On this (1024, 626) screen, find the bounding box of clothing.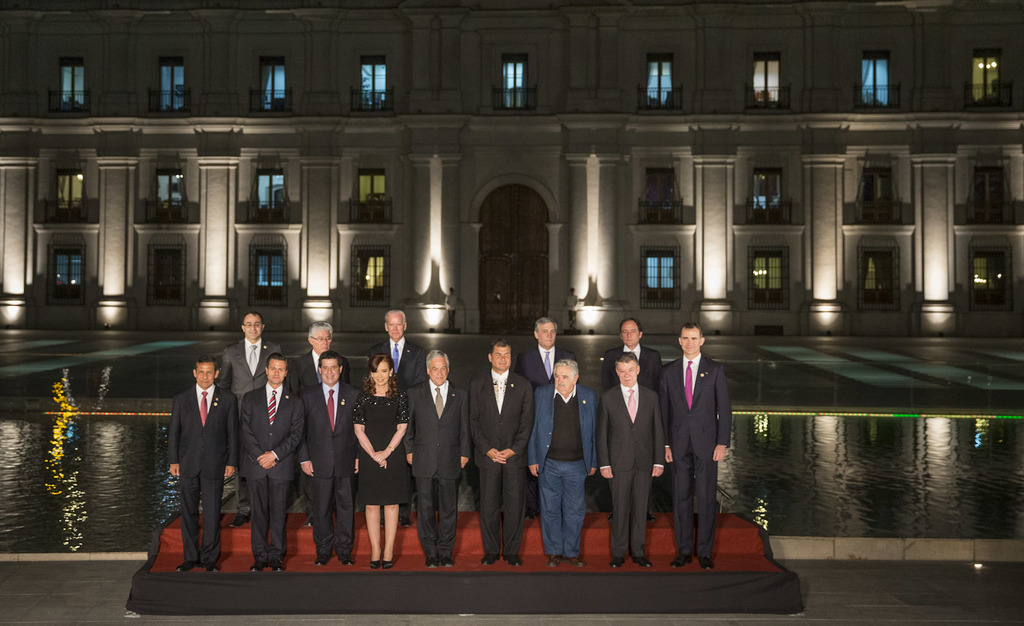
Bounding box: (left=163, top=382, right=241, bottom=565).
